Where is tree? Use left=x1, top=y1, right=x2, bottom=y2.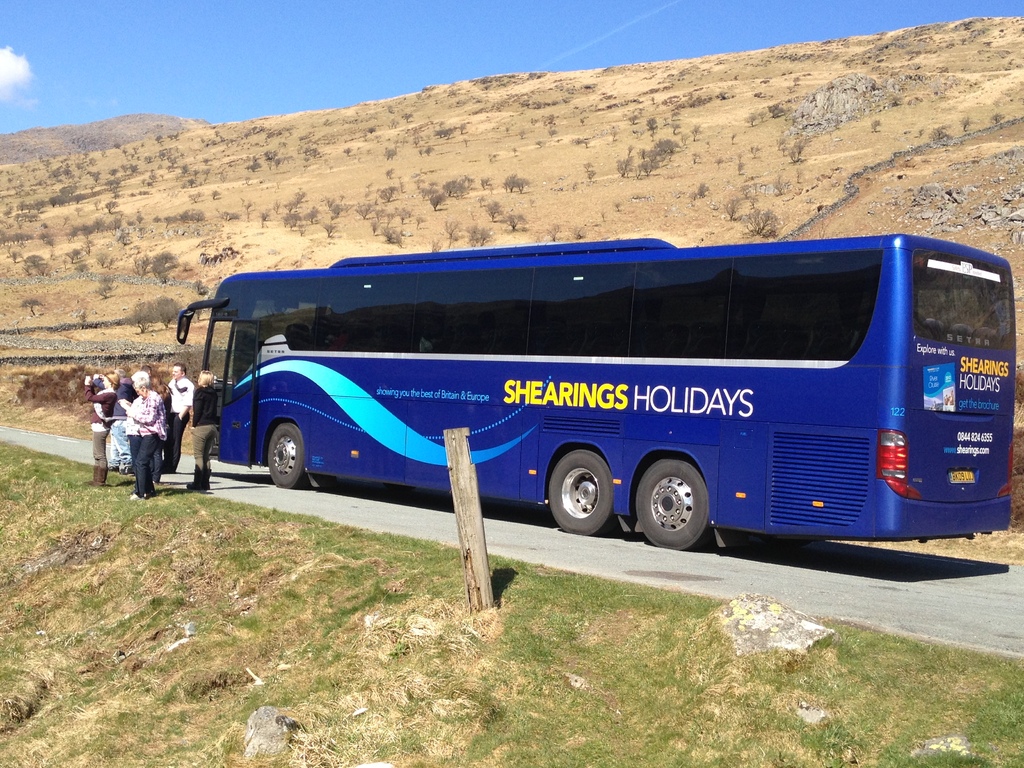
left=256, top=207, right=272, bottom=225.
